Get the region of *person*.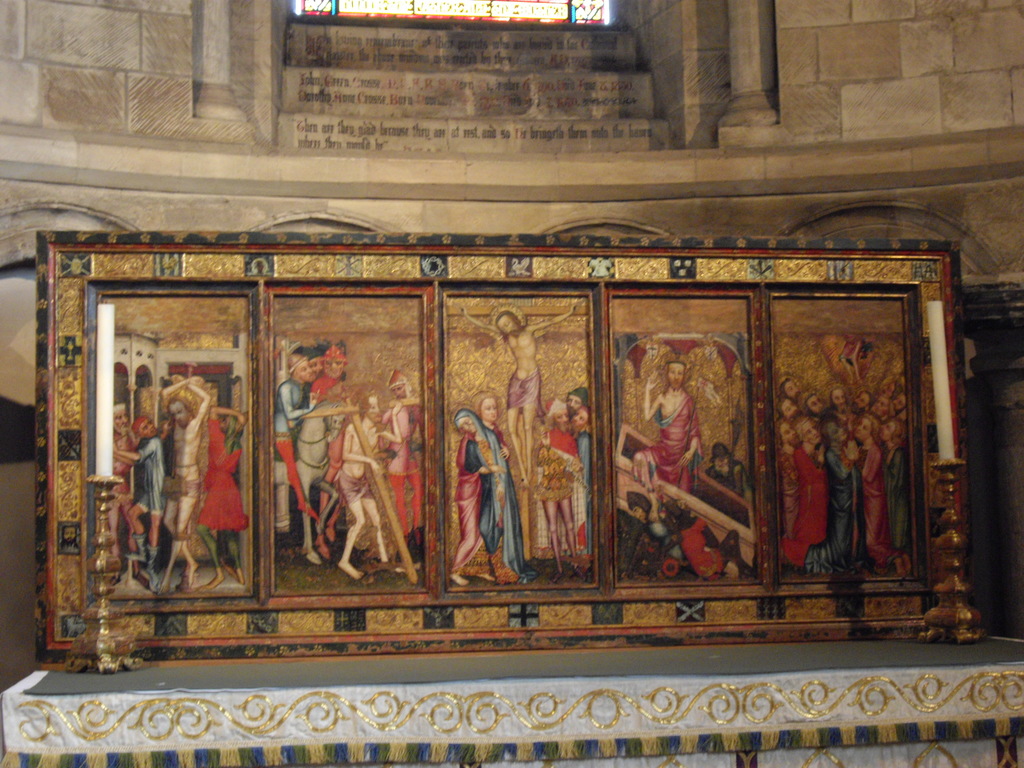
bbox=(113, 412, 166, 569).
